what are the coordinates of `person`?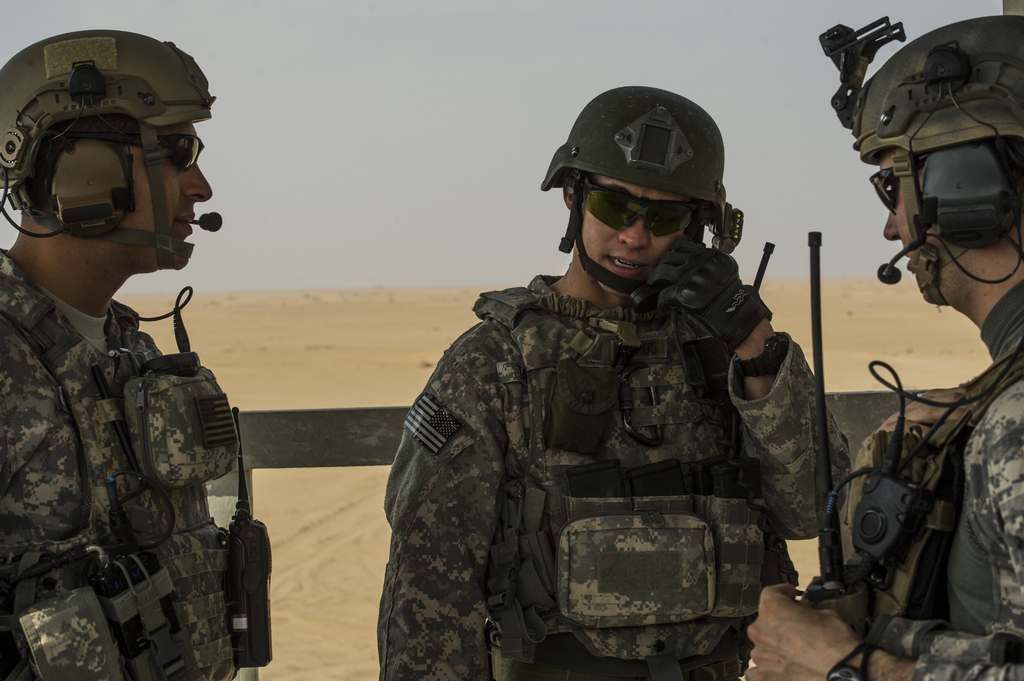
l=740, t=6, r=1023, b=680.
